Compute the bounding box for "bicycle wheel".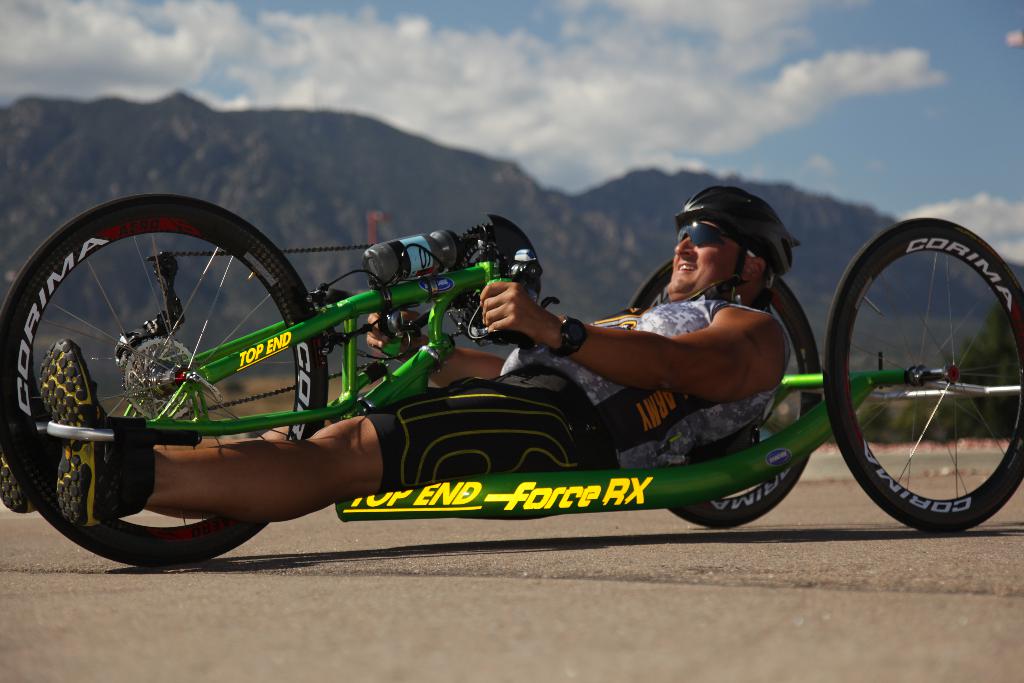
820,217,1023,531.
